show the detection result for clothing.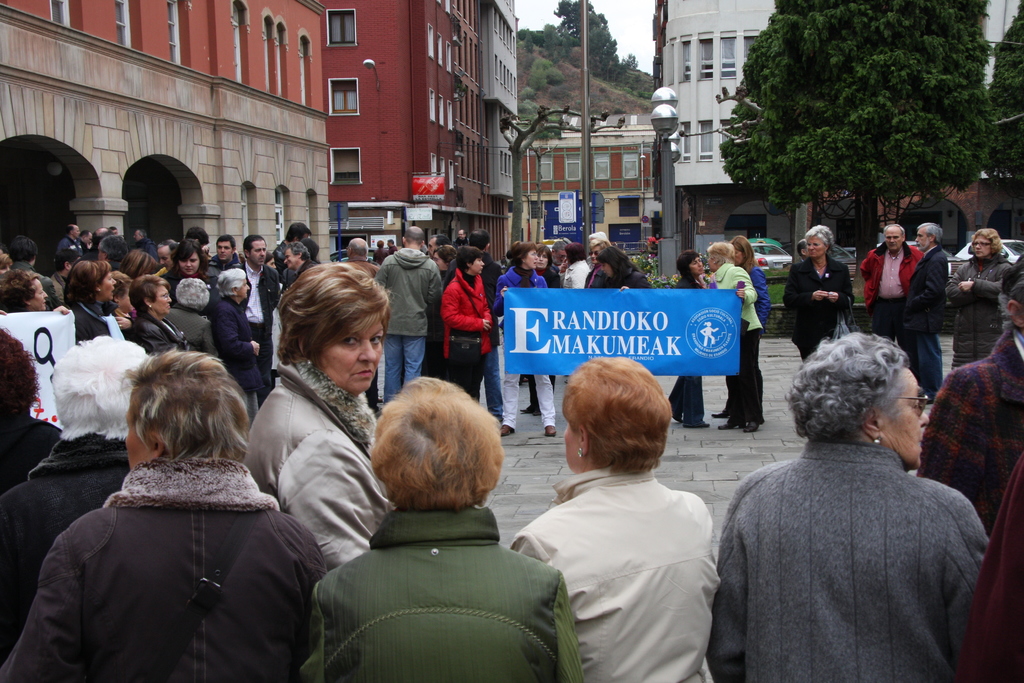
0 407 60 490.
